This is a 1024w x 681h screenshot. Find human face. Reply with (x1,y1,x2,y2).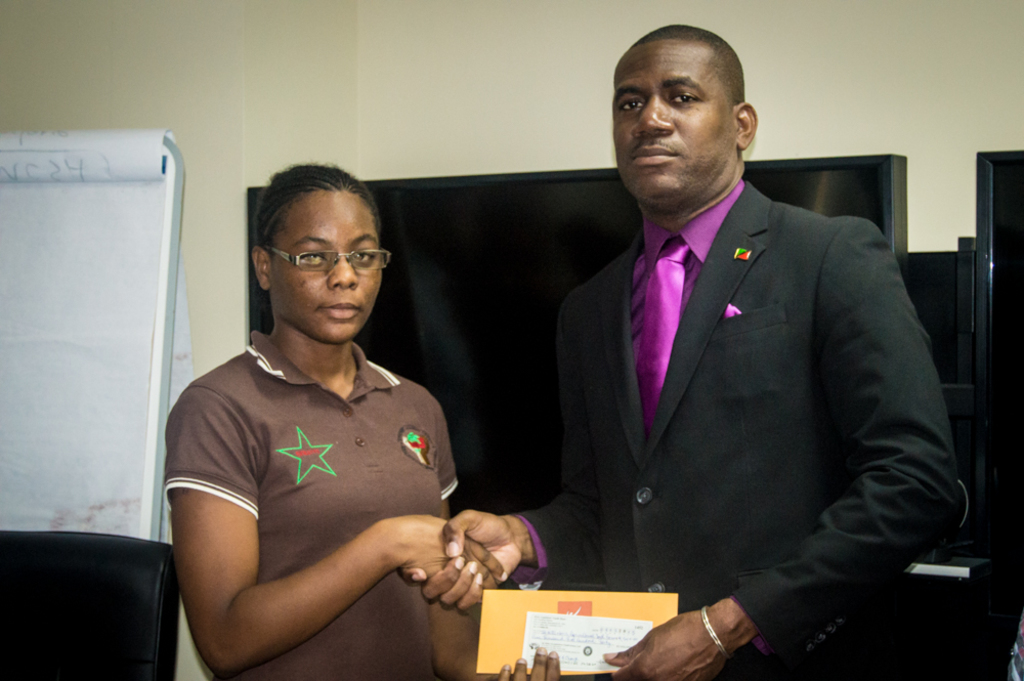
(615,33,739,204).
